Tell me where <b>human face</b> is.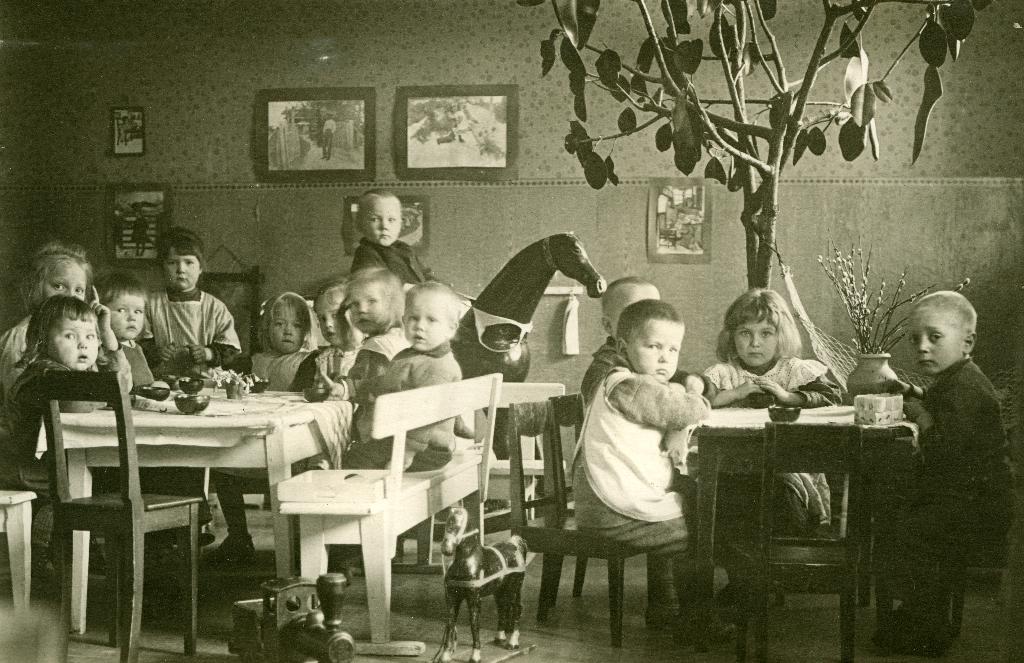
<b>human face</b> is at box(405, 303, 443, 351).
